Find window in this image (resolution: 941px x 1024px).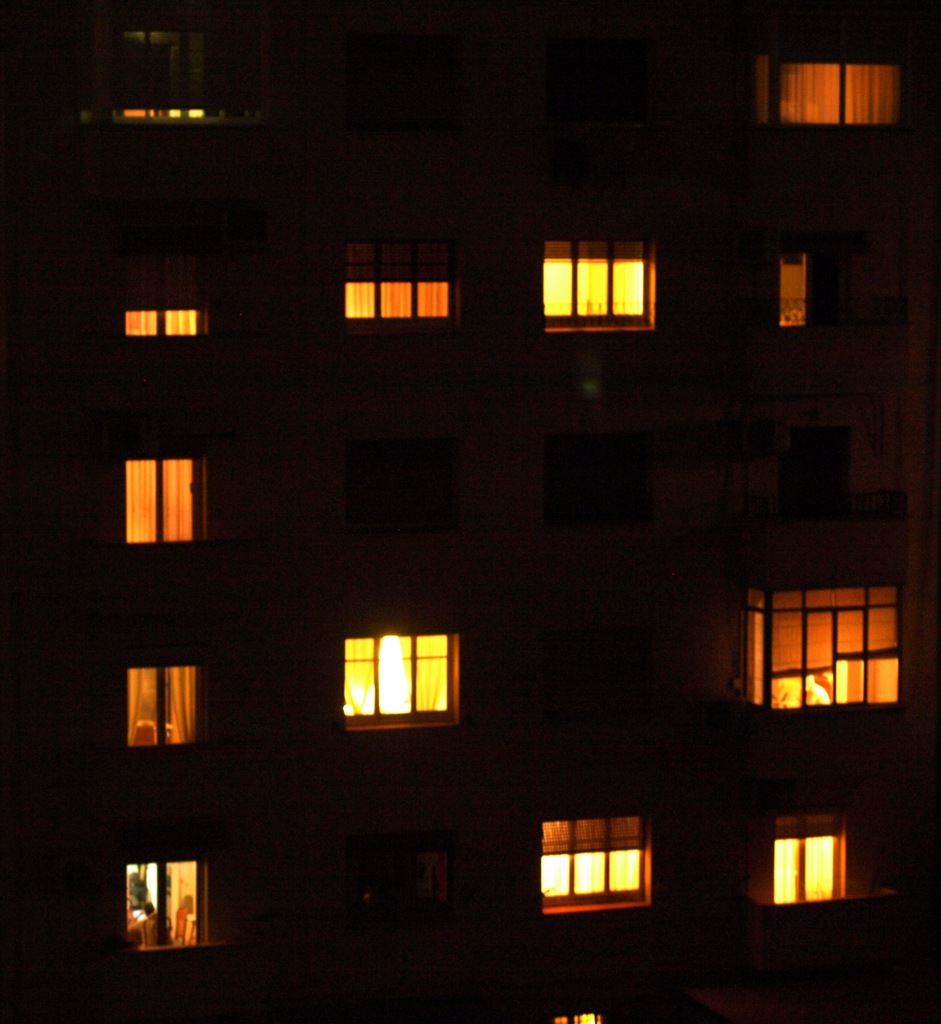
rect(124, 291, 197, 345).
